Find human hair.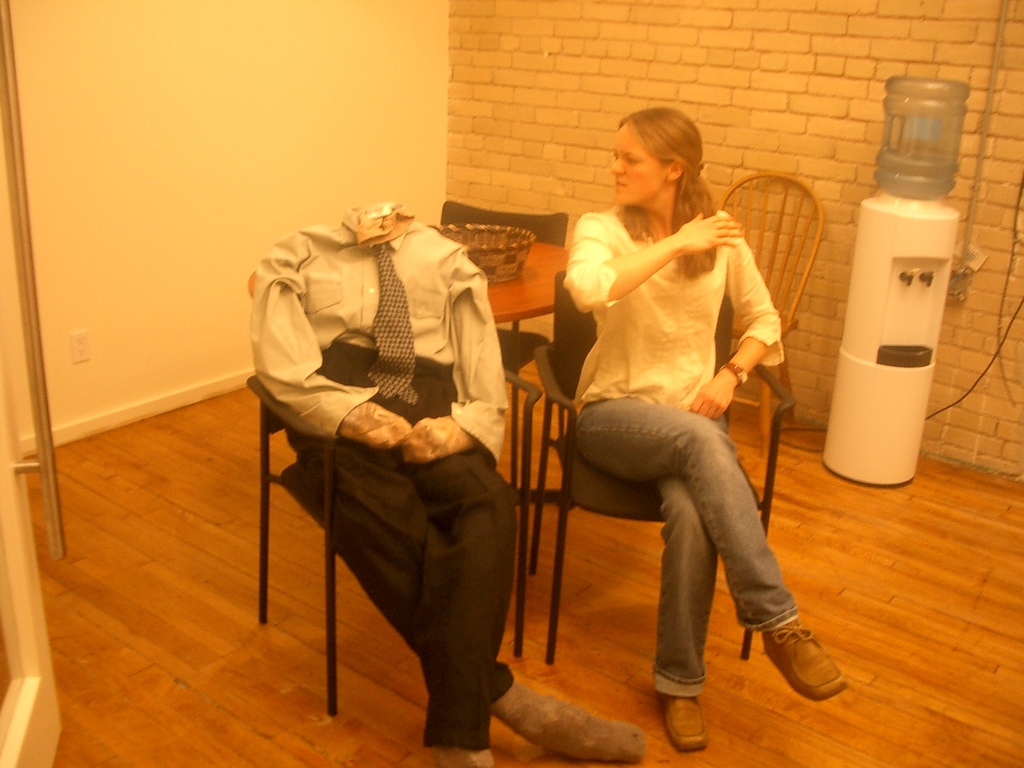
<box>621,99,721,281</box>.
